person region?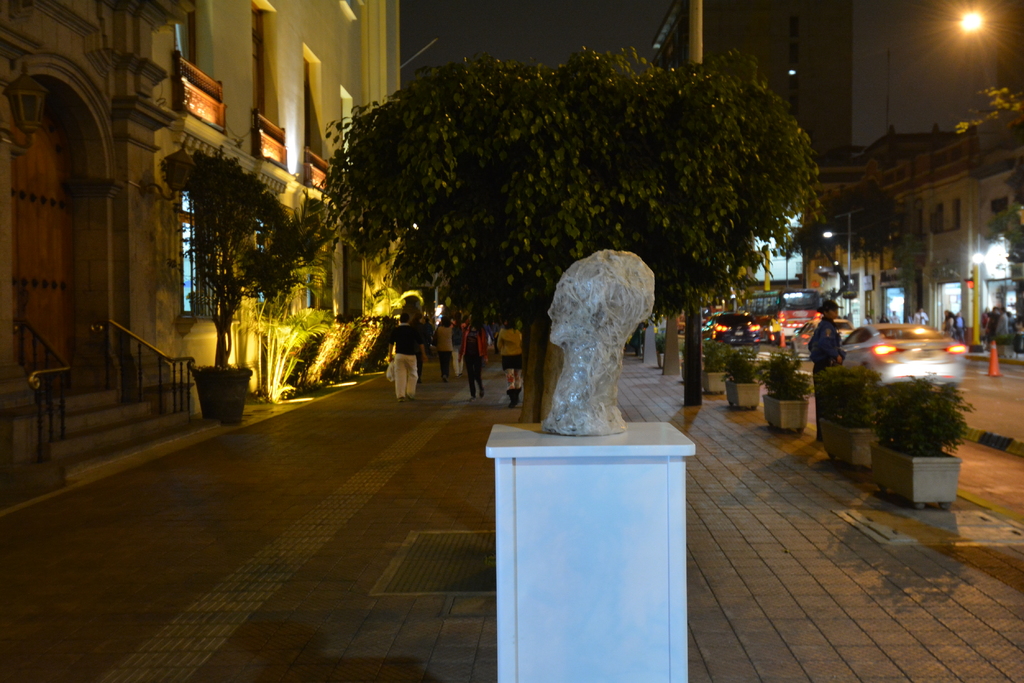
select_region(810, 302, 845, 437)
